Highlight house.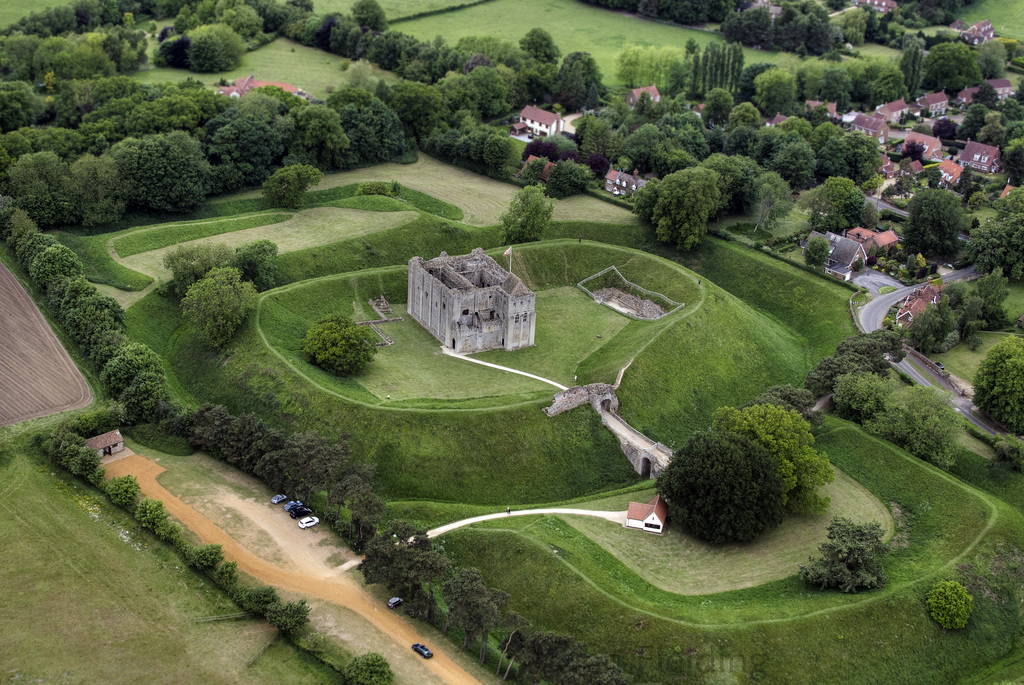
Highlighted region: bbox=(939, 163, 959, 186).
